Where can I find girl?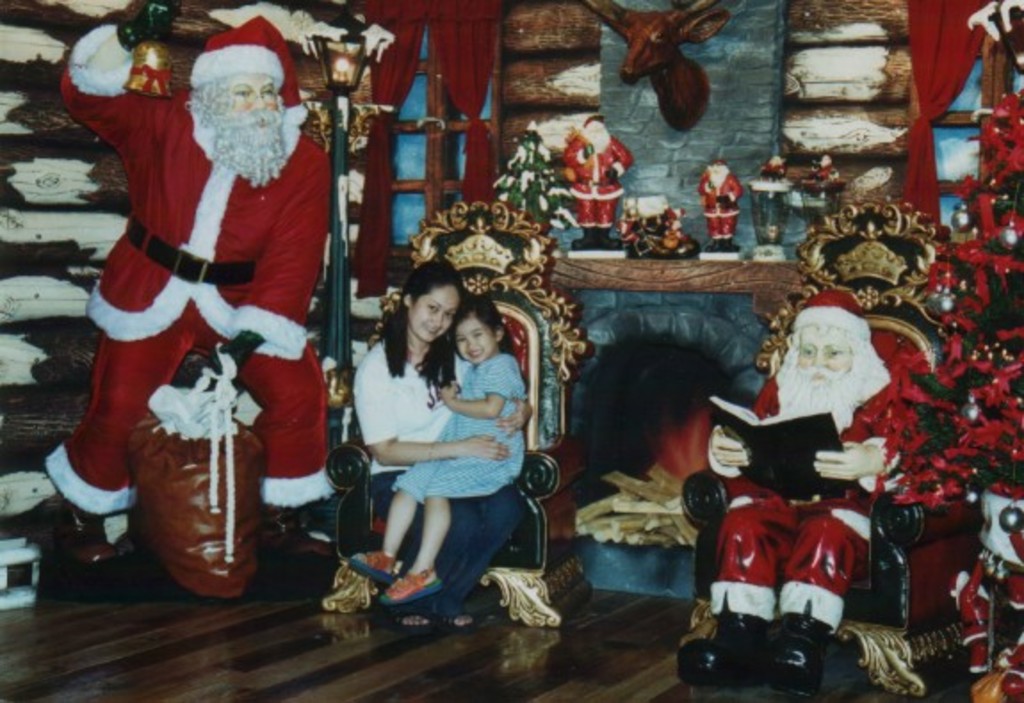
You can find it at (left=345, top=294, right=525, bottom=605).
